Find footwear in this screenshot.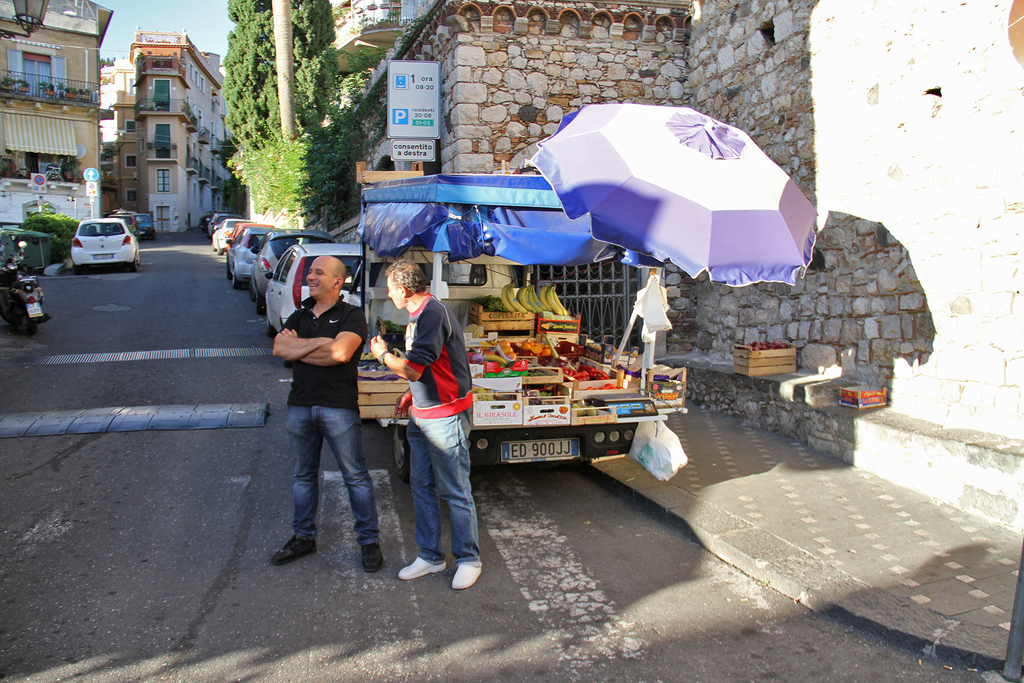
The bounding box for footwear is [left=393, top=553, right=448, bottom=578].
